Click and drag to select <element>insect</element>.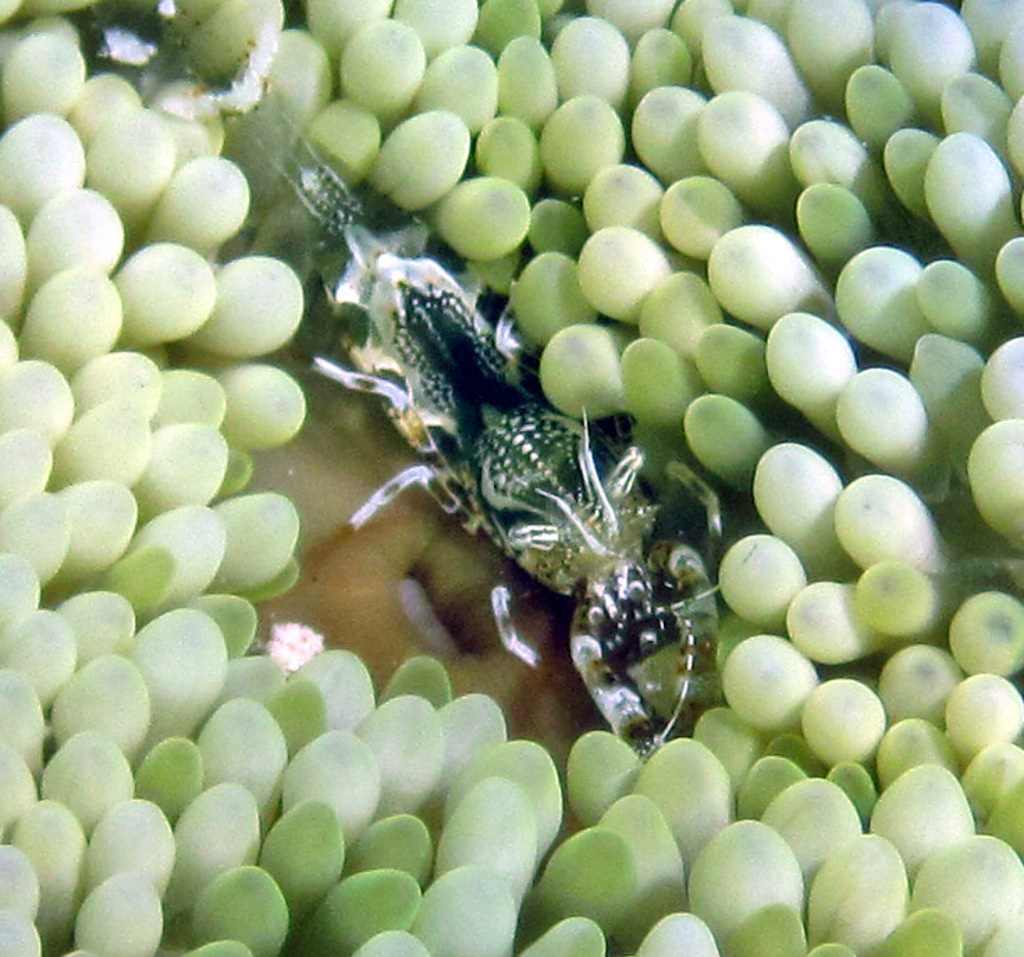
Selection: [x1=227, y1=100, x2=757, y2=761].
